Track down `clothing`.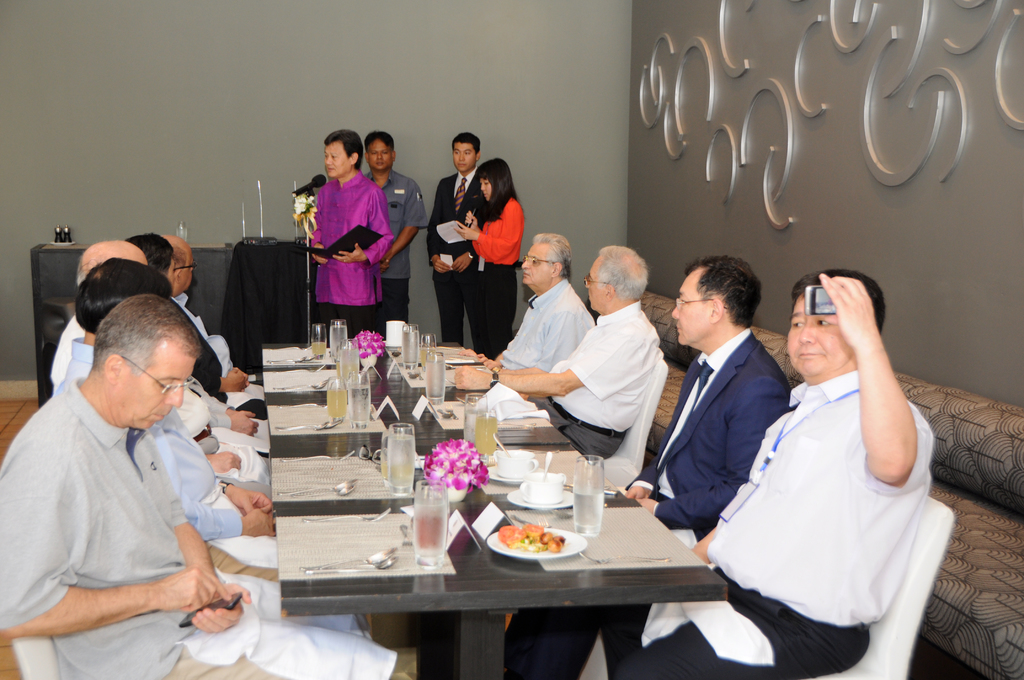
Tracked to 62 334 292 570.
